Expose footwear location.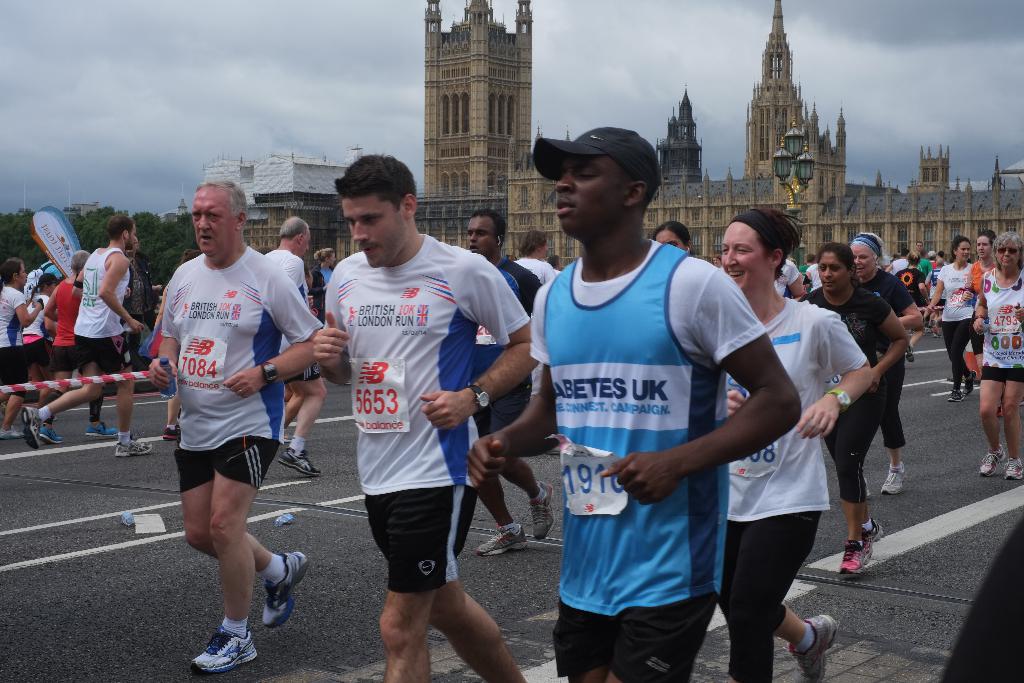
Exposed at select_region(959, 365, 979, 400).
